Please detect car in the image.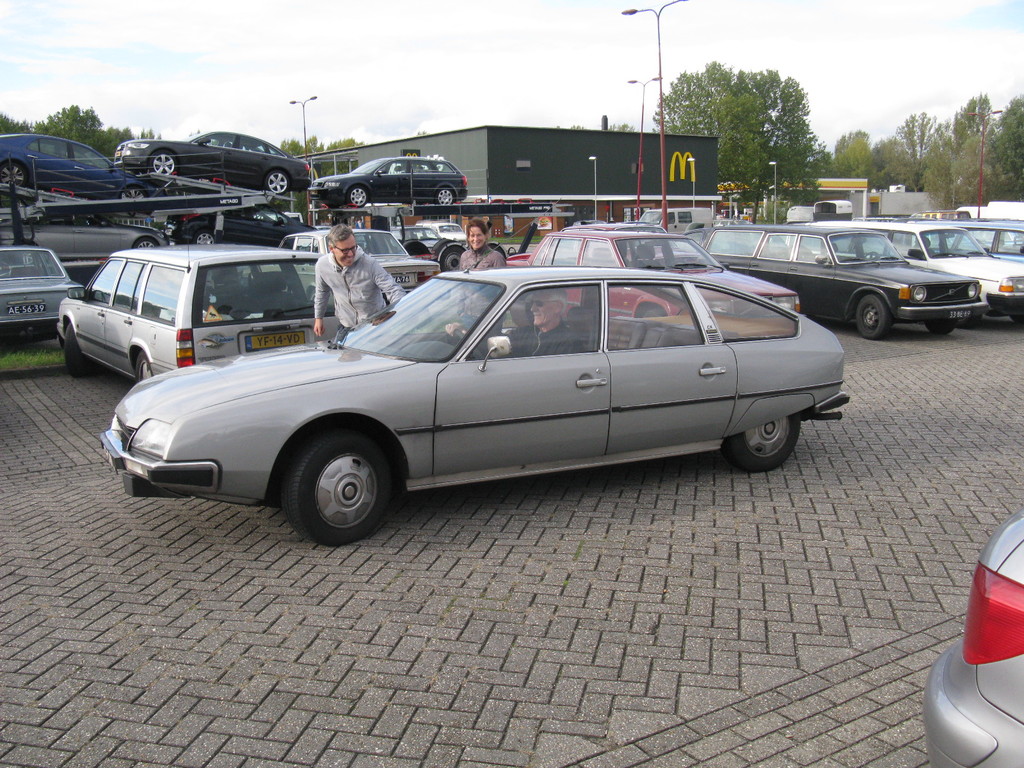
0, 244, 86, 335.
